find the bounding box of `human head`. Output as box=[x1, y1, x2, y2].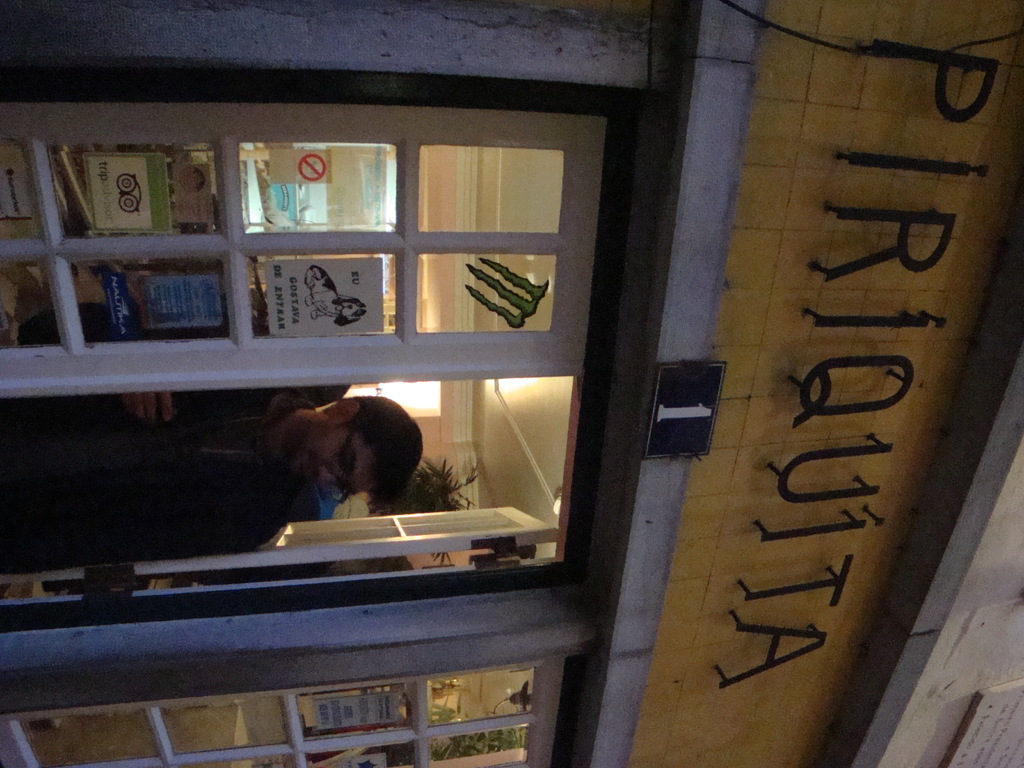
box=[264, 396, 415, 509].
